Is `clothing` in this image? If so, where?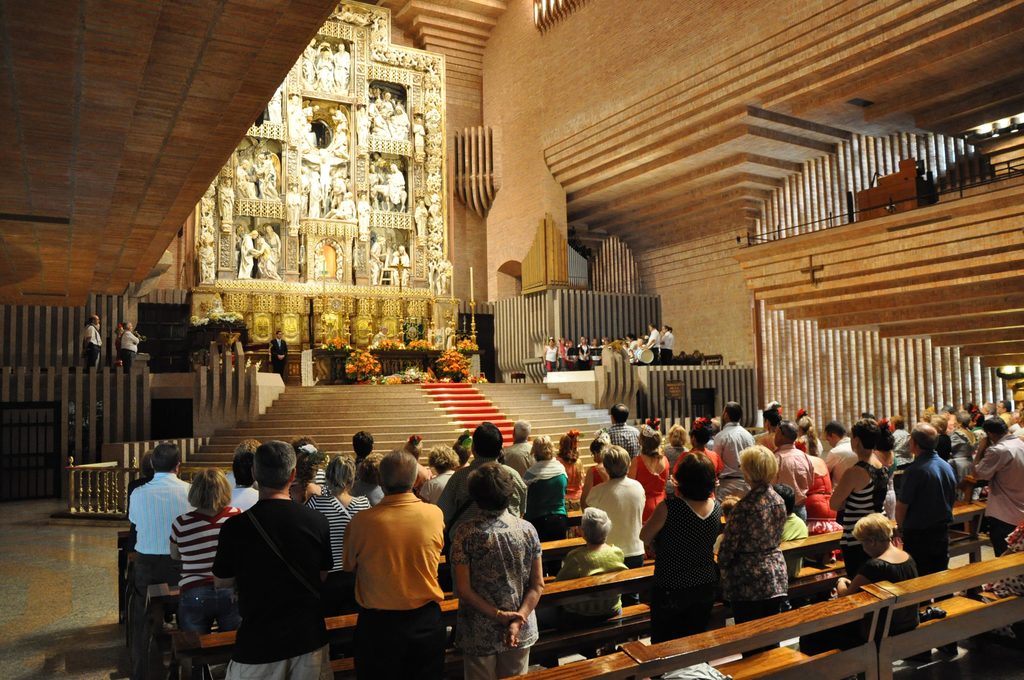
Yes, at BBox(891, 424, 914, 450).
